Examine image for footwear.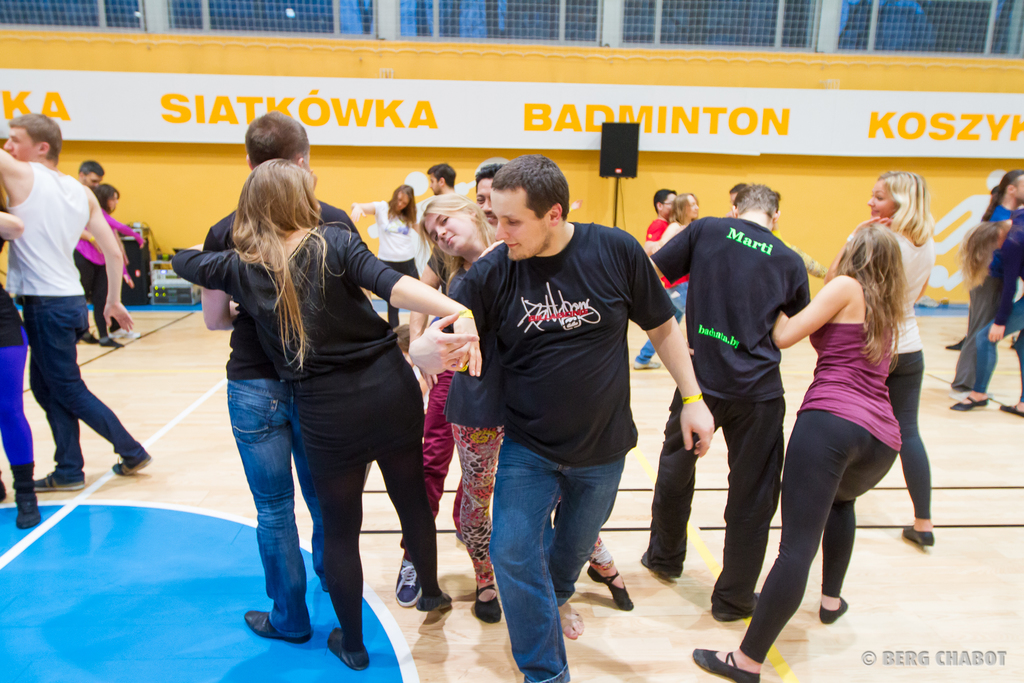
Examination result: rect(1001, 403, 1023, 417).
